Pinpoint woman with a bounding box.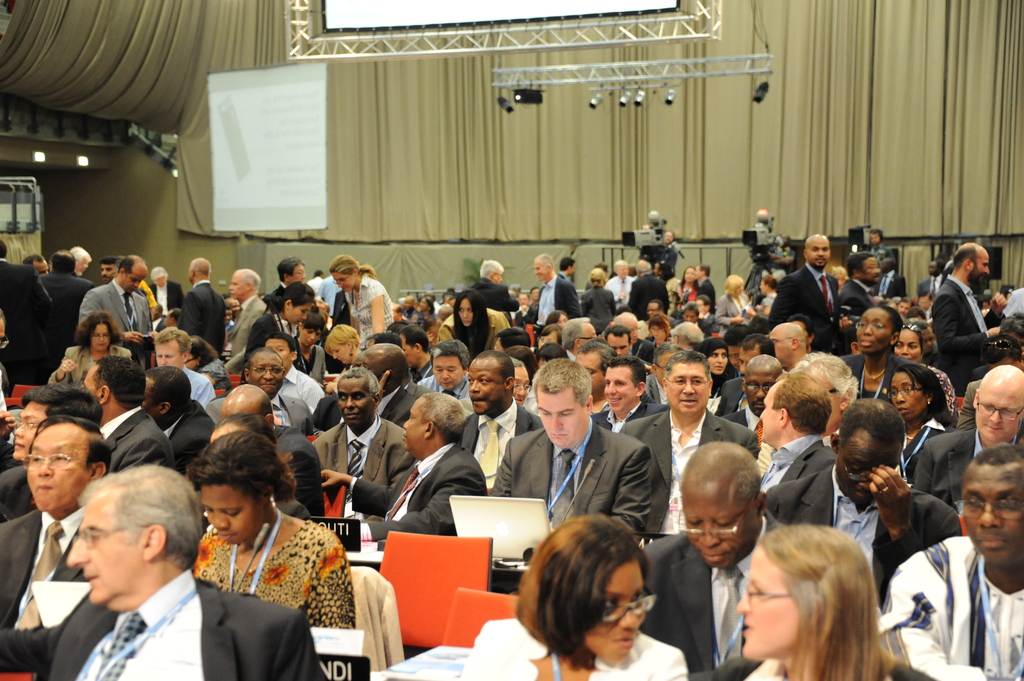
locate(724, 532, 951, 680).
